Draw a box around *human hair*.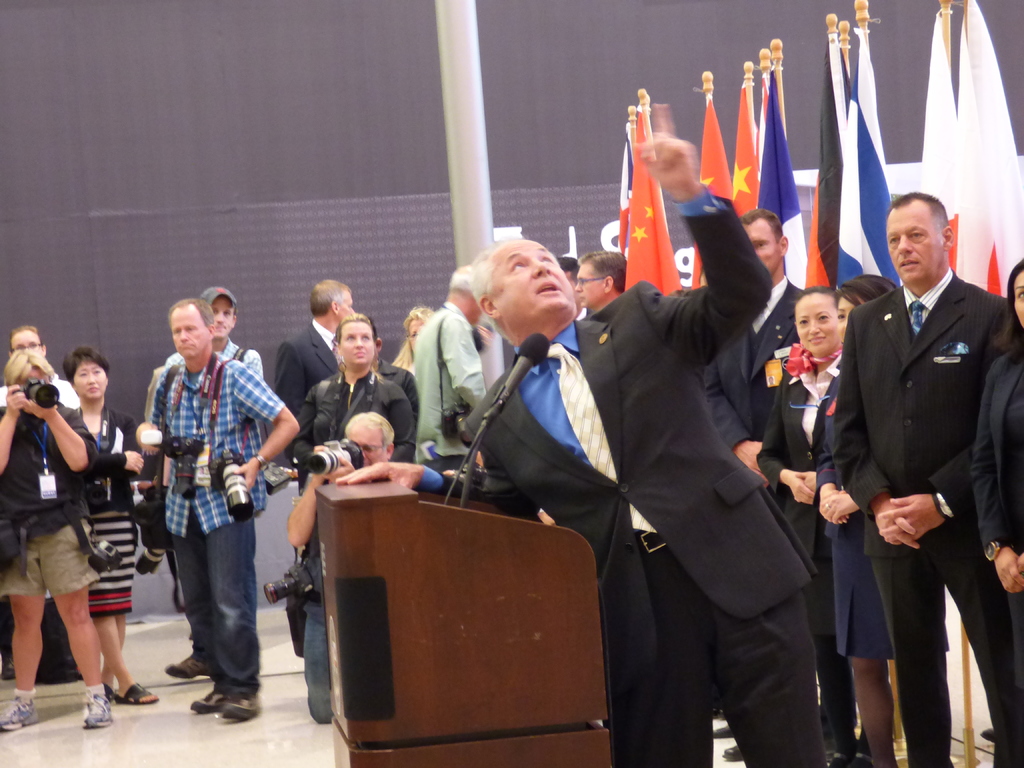
pyautogui.locateOnScreen(739, 207, 784, 246).
